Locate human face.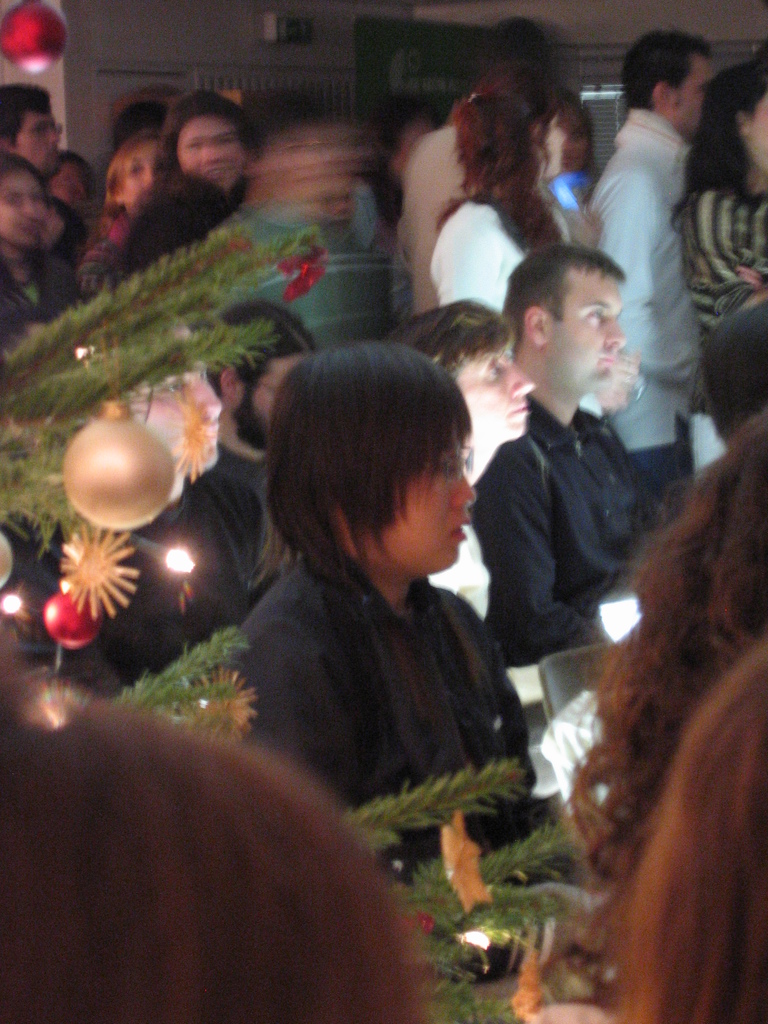
Bounding box: l=0, t=172, r=45, b=247.
